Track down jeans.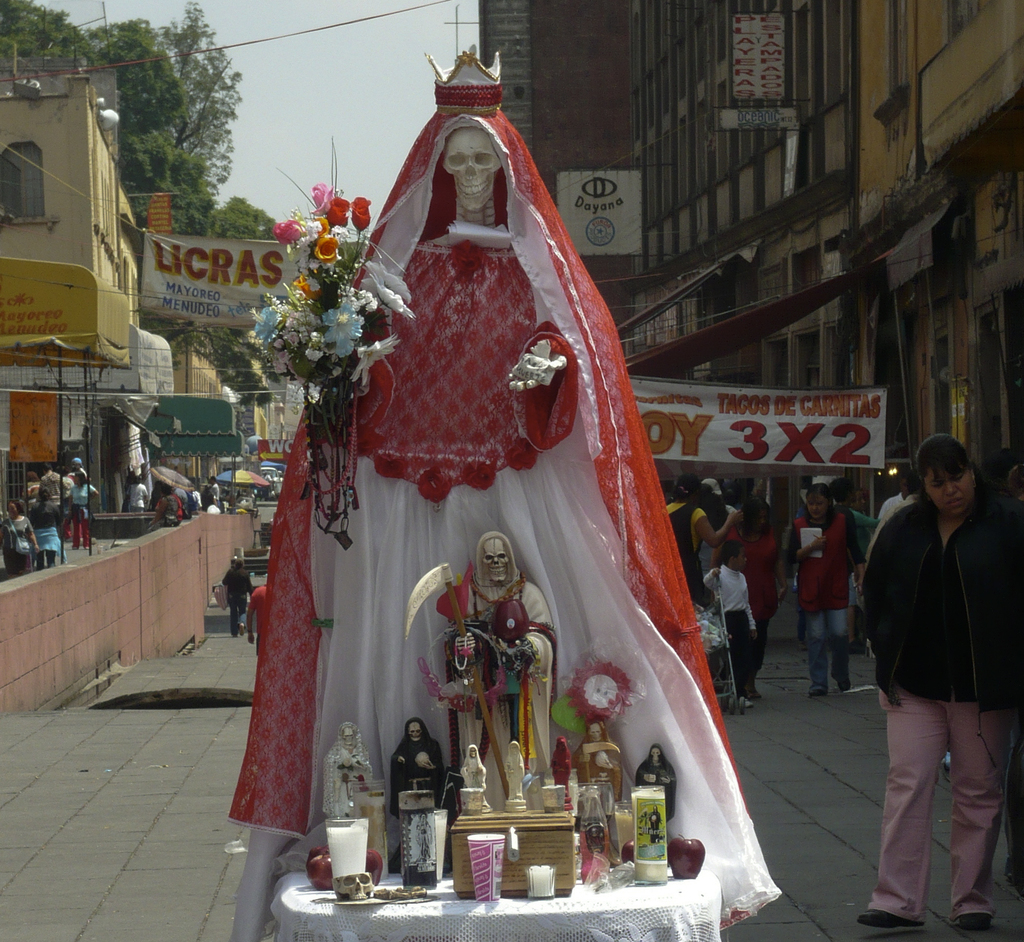
Tracked to 746,616,768,666.
